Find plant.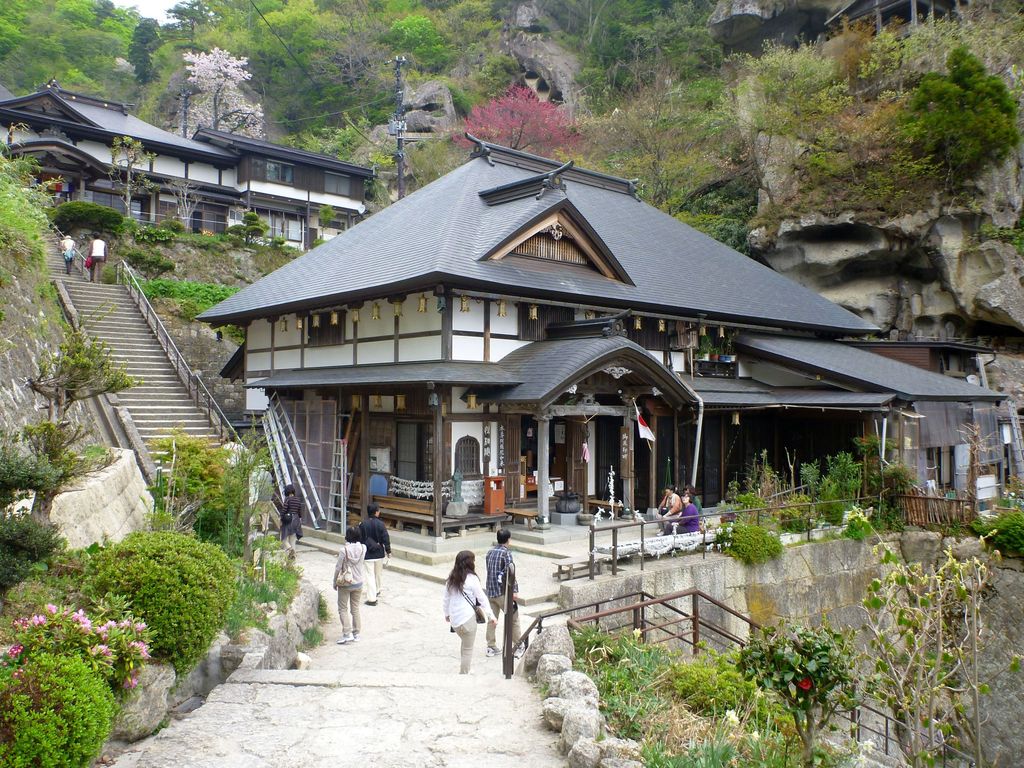
(x1=0, y1=136, x2=60, y2=304).
